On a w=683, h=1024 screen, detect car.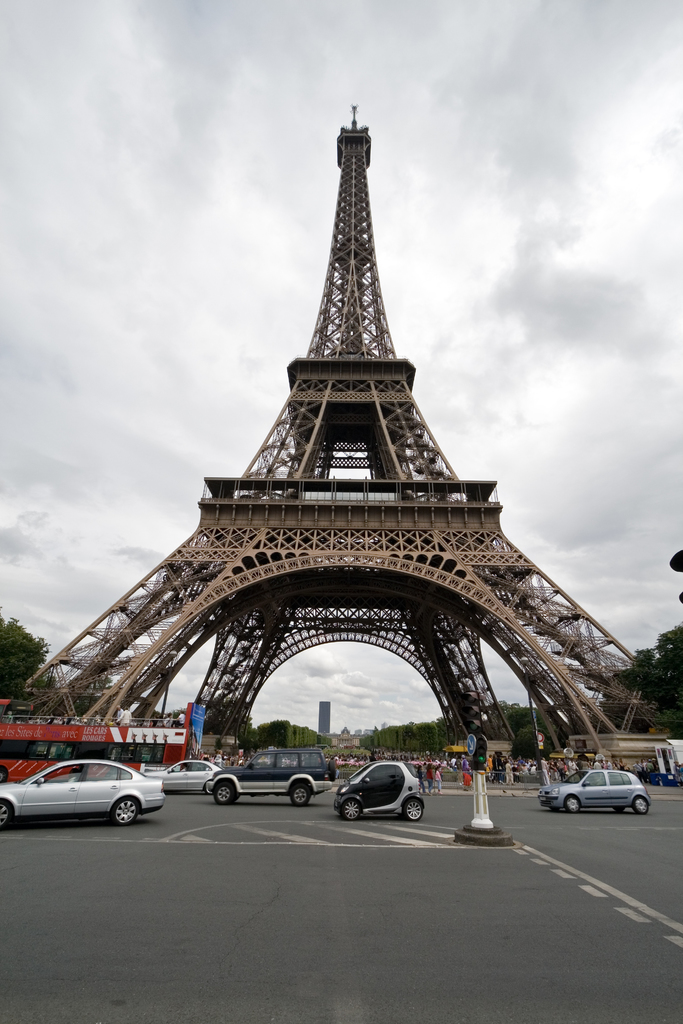
(left=0, top=758, right=164, bottom=828).
